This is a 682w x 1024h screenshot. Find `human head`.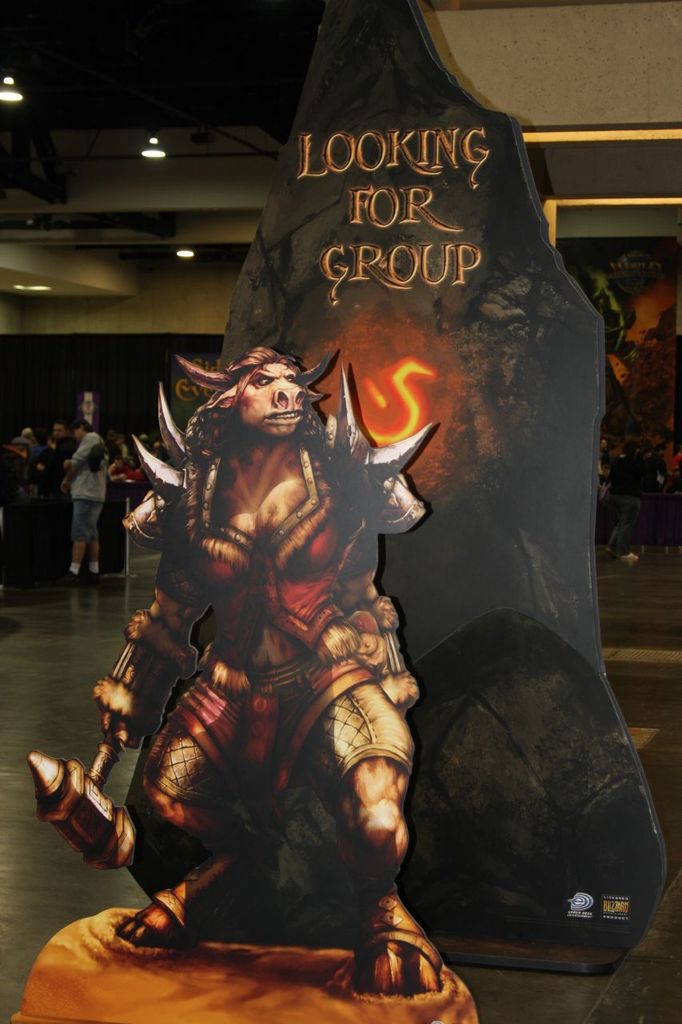
Bounding box: bbox(237, 355, 316, 443).
